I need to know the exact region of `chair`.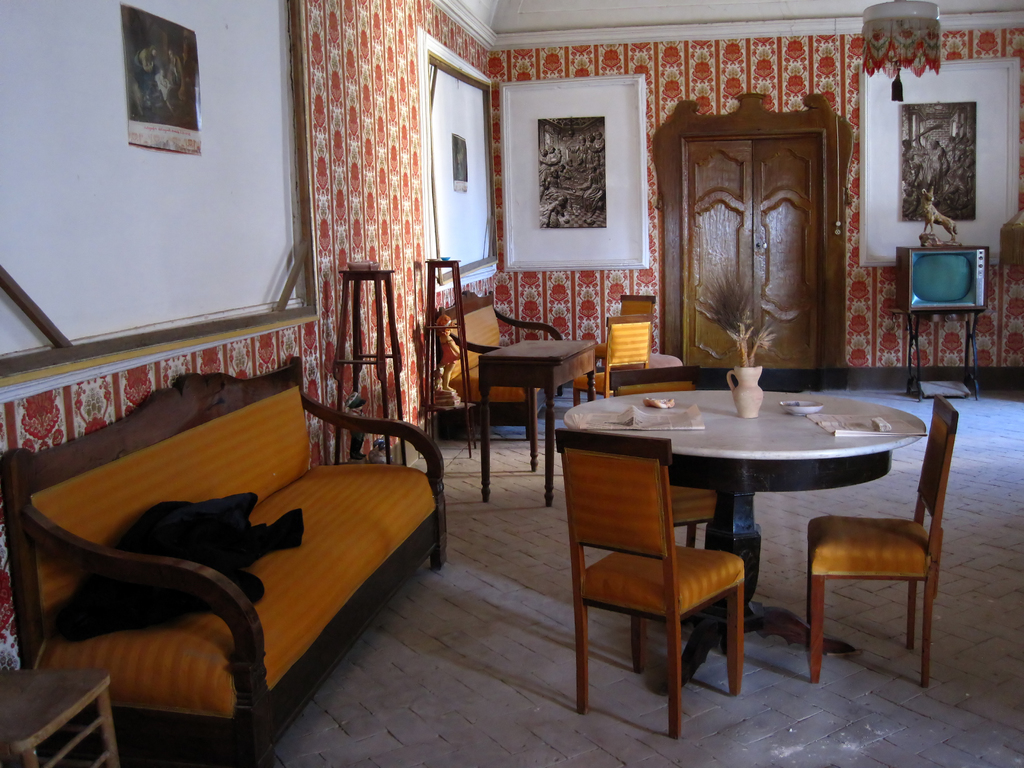
Region: {"left": 599, "top": 365, "right": 730, "bottom": 549}.
